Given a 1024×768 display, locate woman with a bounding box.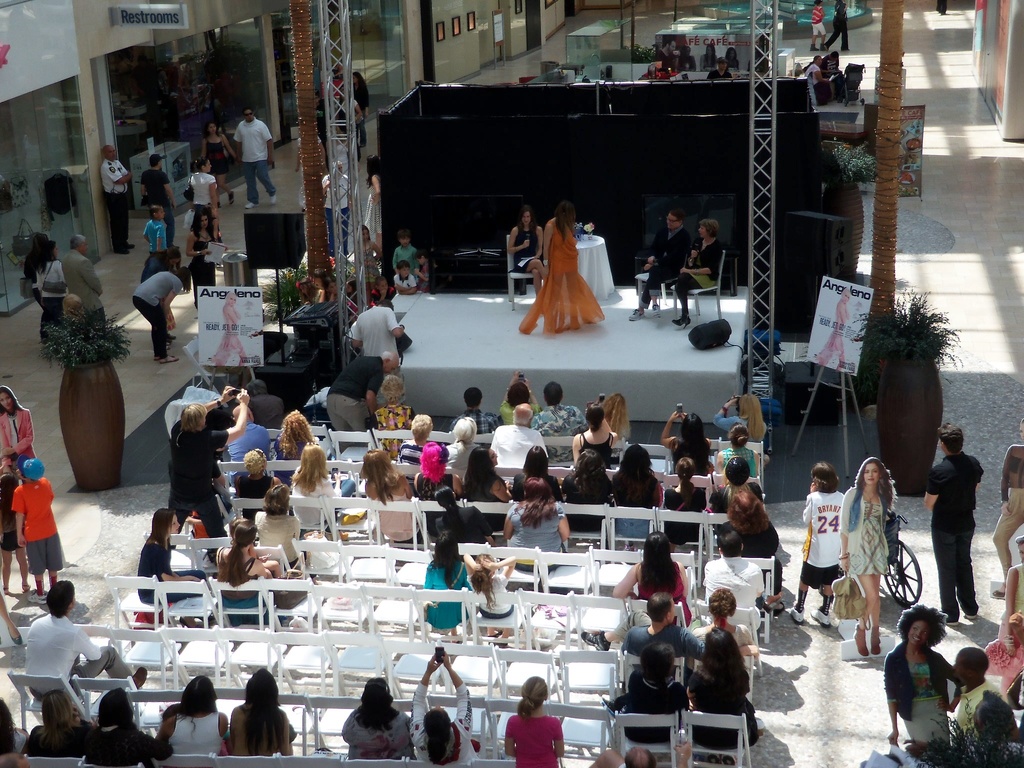
Located: crop(710, 456, 765, 534).
